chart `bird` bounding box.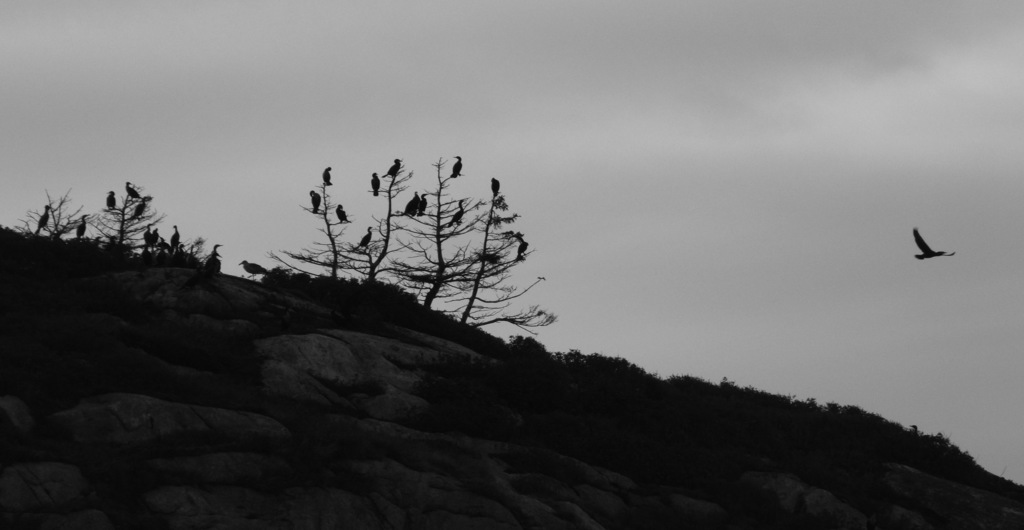
Charted: detection(33, 203, 57, 233).
